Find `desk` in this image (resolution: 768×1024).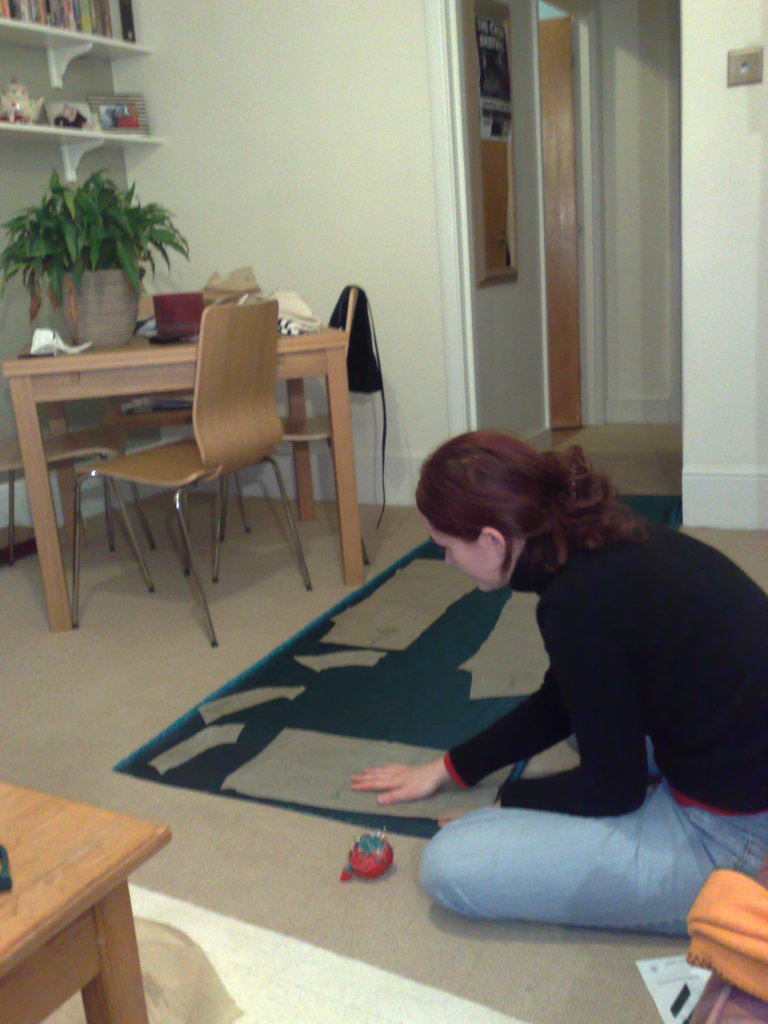
(x1=0, y1=780, x2=177, y2=1023).
